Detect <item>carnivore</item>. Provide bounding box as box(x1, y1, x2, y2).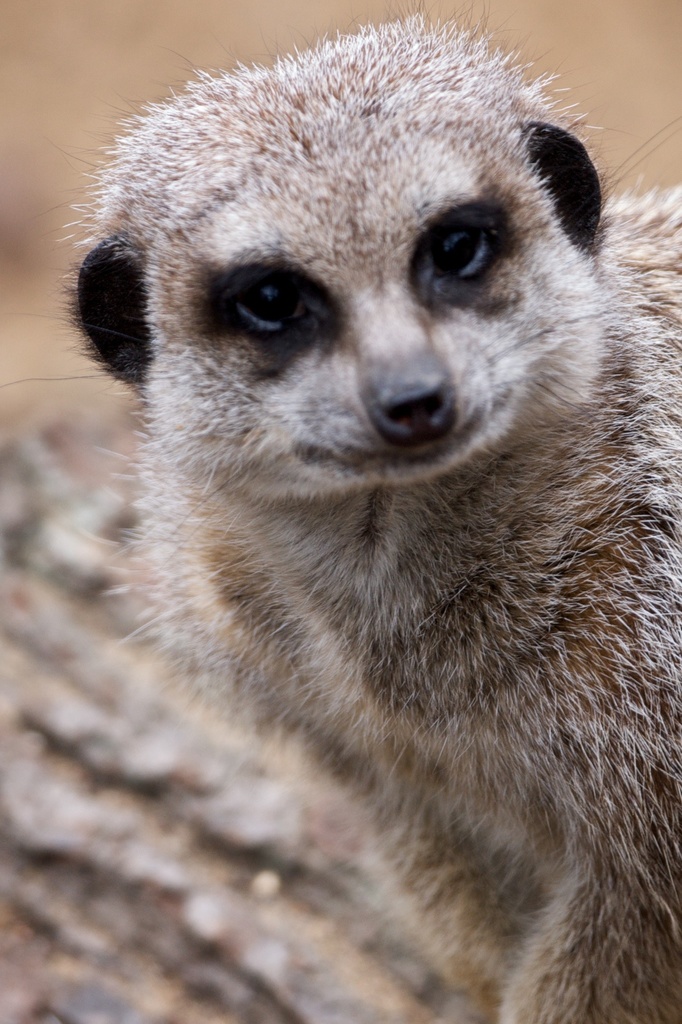
box(0, 0, 679, 1017).
